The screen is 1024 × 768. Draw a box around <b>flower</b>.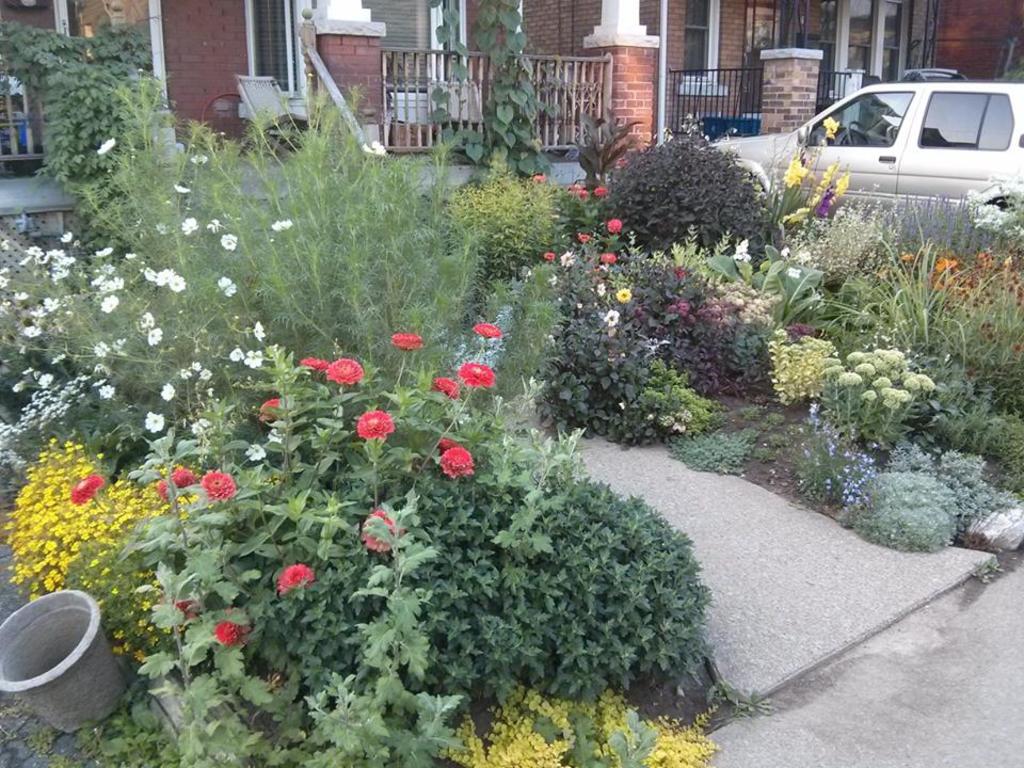
{"x1": 598, "y1": 249, "x2": 615, "y2": 261}.
